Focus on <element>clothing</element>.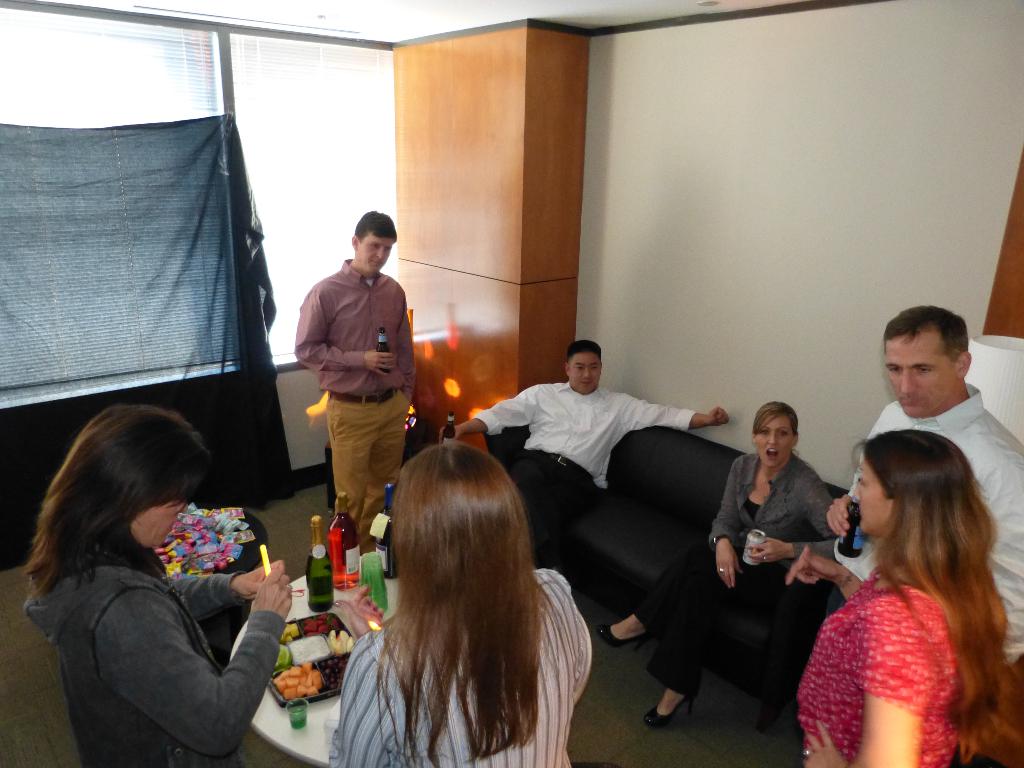
Focused at box=[789, 550, 965, 767].
